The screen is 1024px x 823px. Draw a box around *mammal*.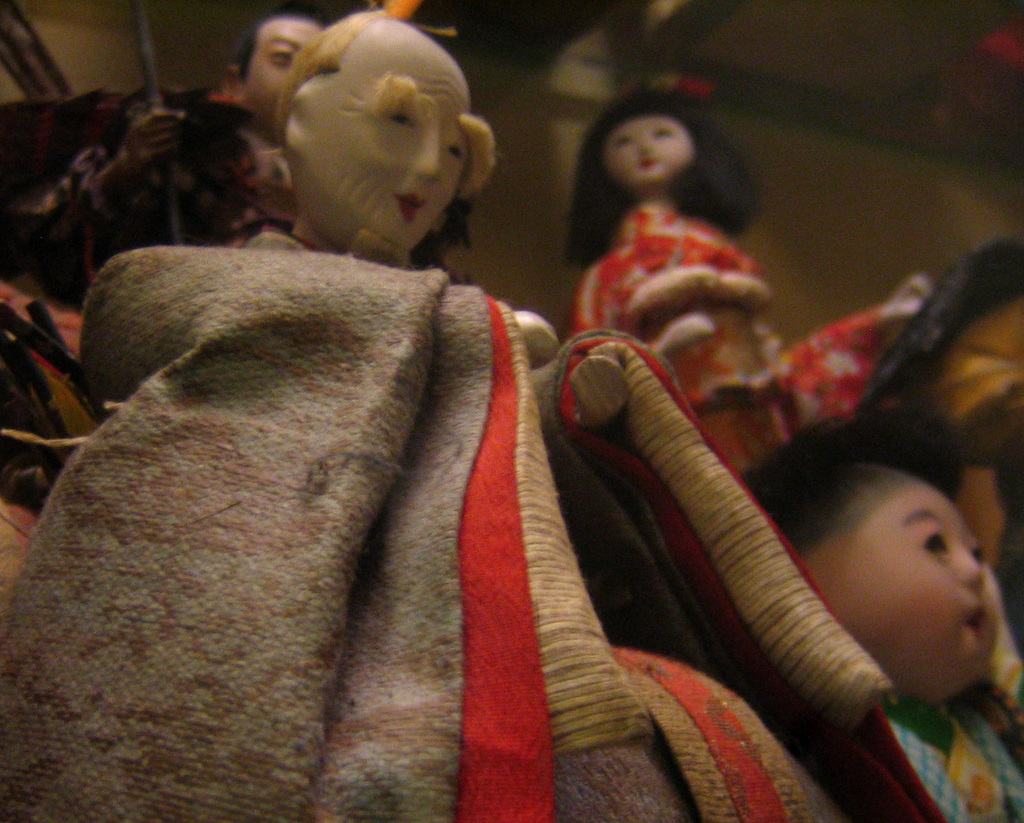
BBox(0, 0, 327, 592).
